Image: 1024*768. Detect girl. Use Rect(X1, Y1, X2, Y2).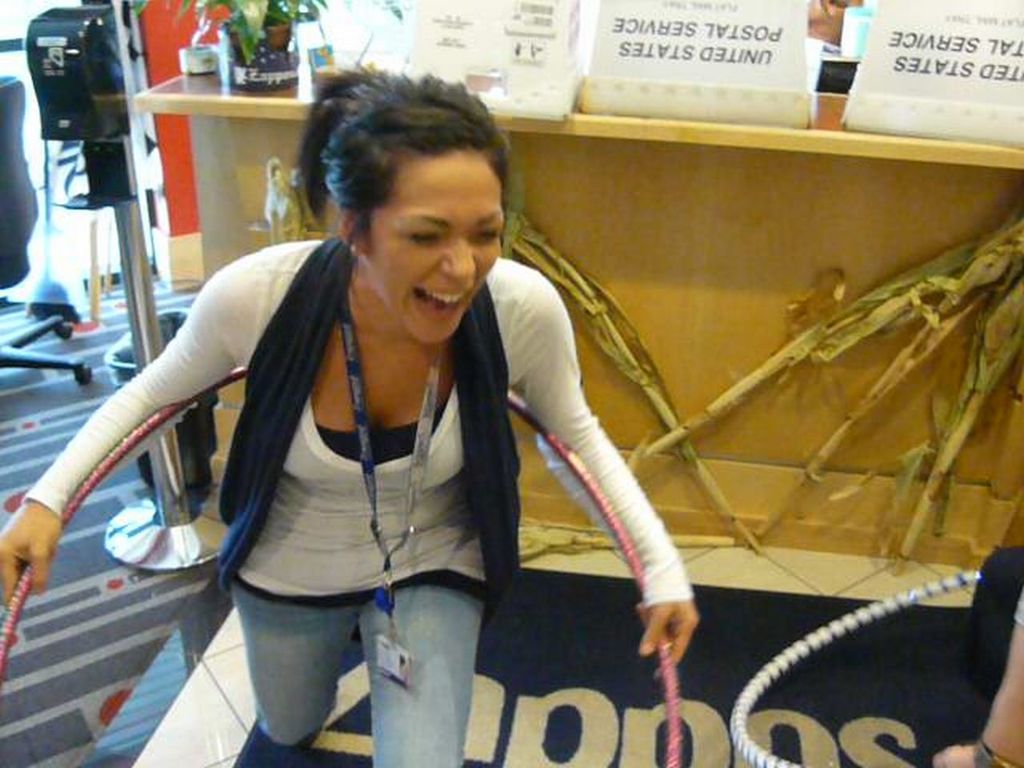
Rect(0, 70, 699, 767).
